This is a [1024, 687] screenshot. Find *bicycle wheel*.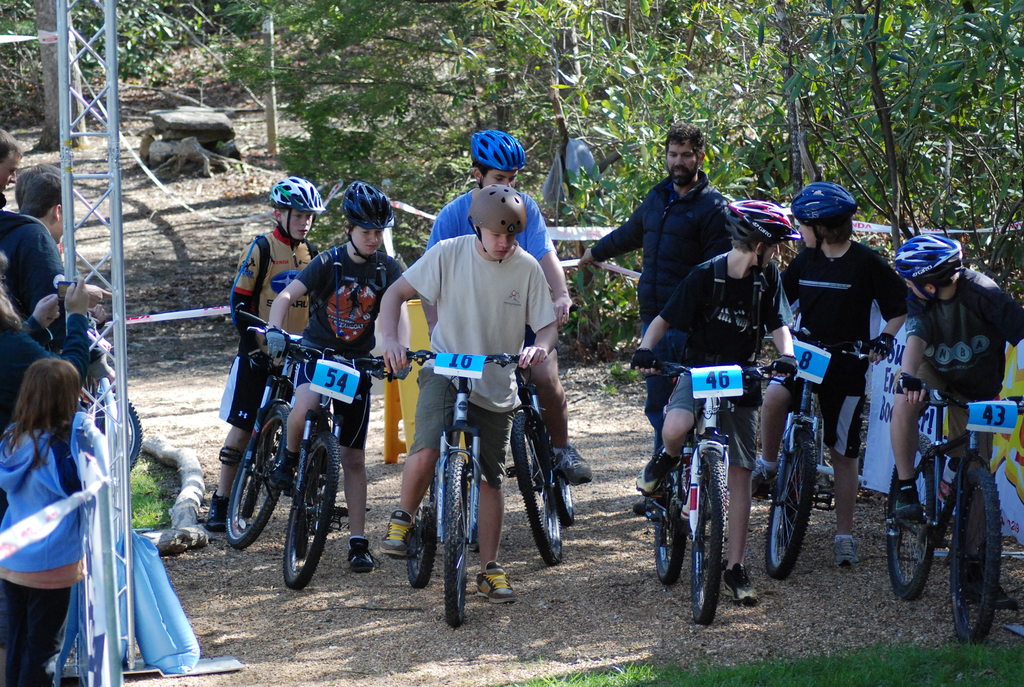
Bounding box: pyautogui.locateOnScreen(886, 429, 934, 604).
